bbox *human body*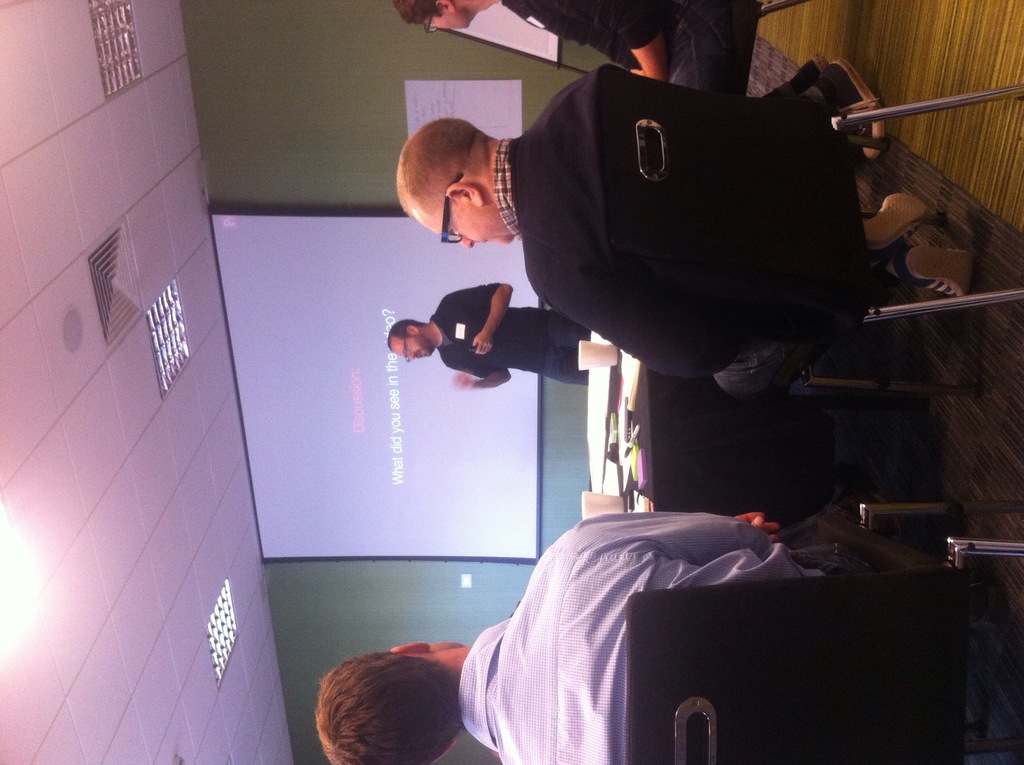
{"left": 425, "top": 42, "right": 903, "bottom": 460}
